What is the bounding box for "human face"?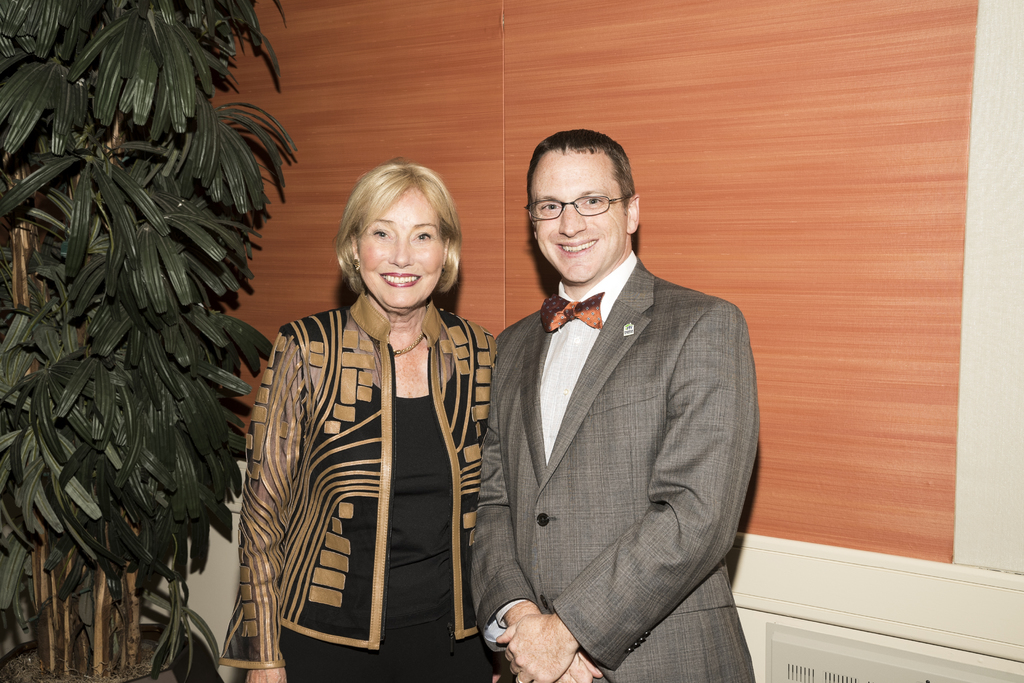
box(532, 149, 623, 282).
